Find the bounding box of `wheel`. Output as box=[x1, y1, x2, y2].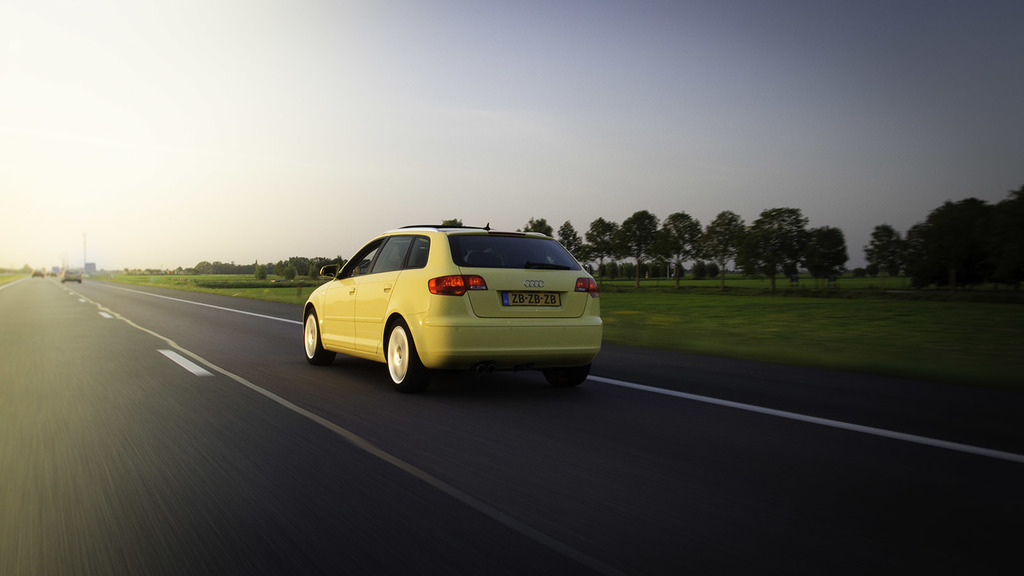
box=[303, 308, 340, 365].
